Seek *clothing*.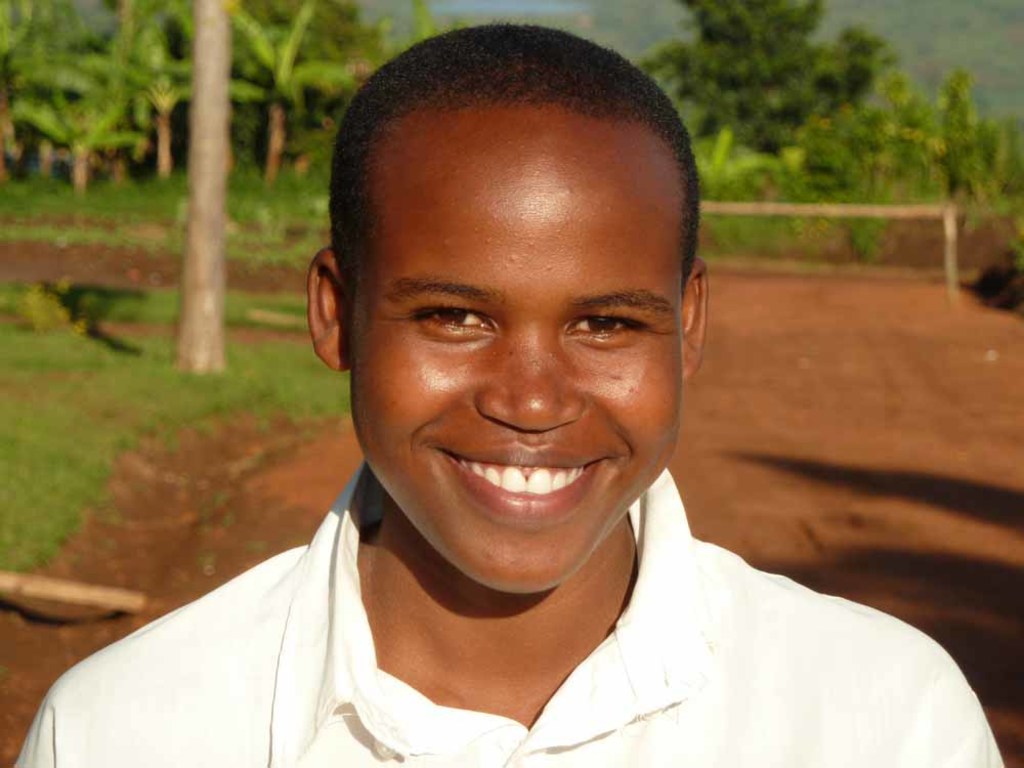
210/471/1023/765.
